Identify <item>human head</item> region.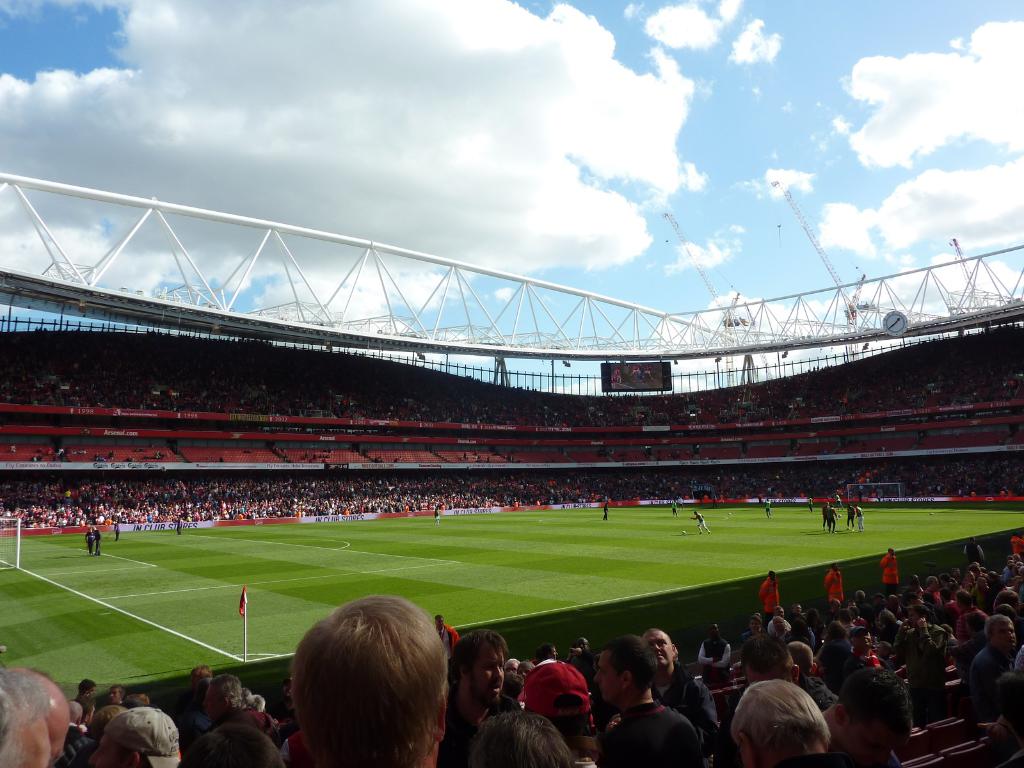
Region: <box>513,659,593,742</box>.
